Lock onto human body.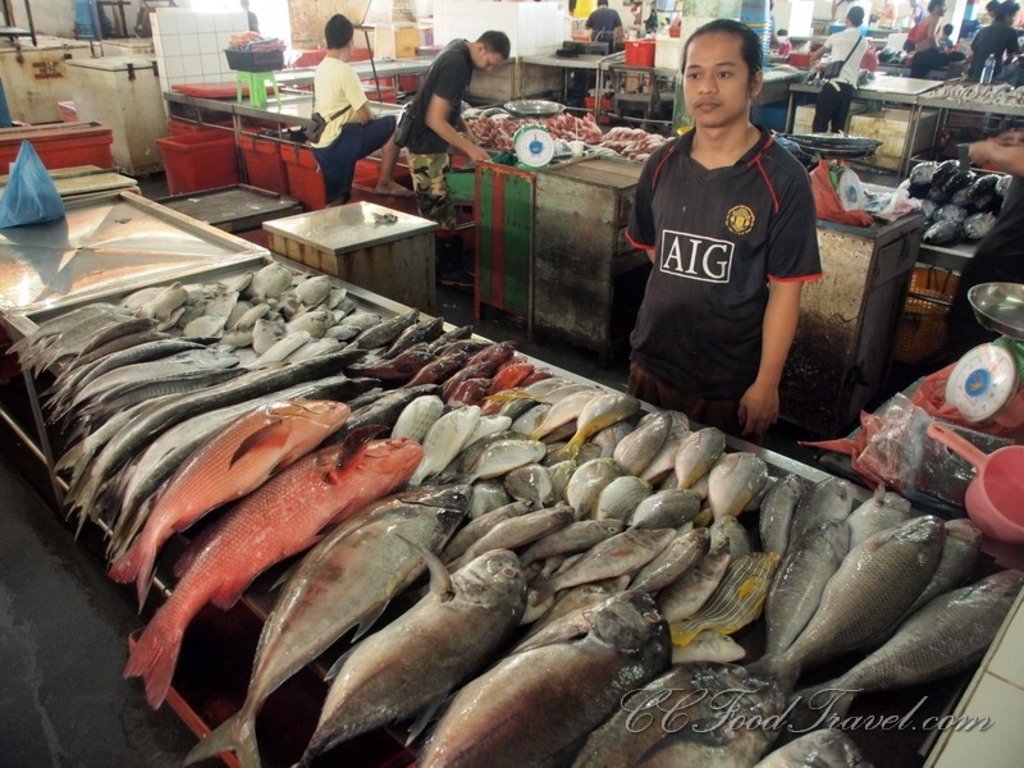
Locked: <box>310,52,403,209</box>.
